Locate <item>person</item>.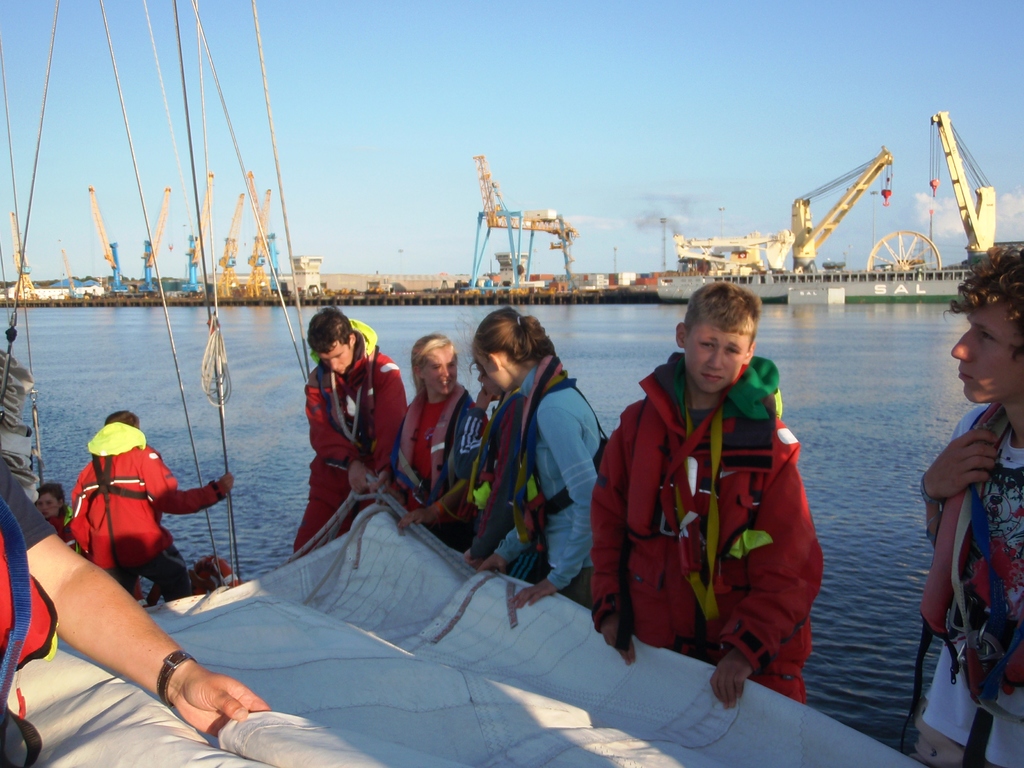
Bounding box: (left=461, top=305, right=605, bottom=607).
